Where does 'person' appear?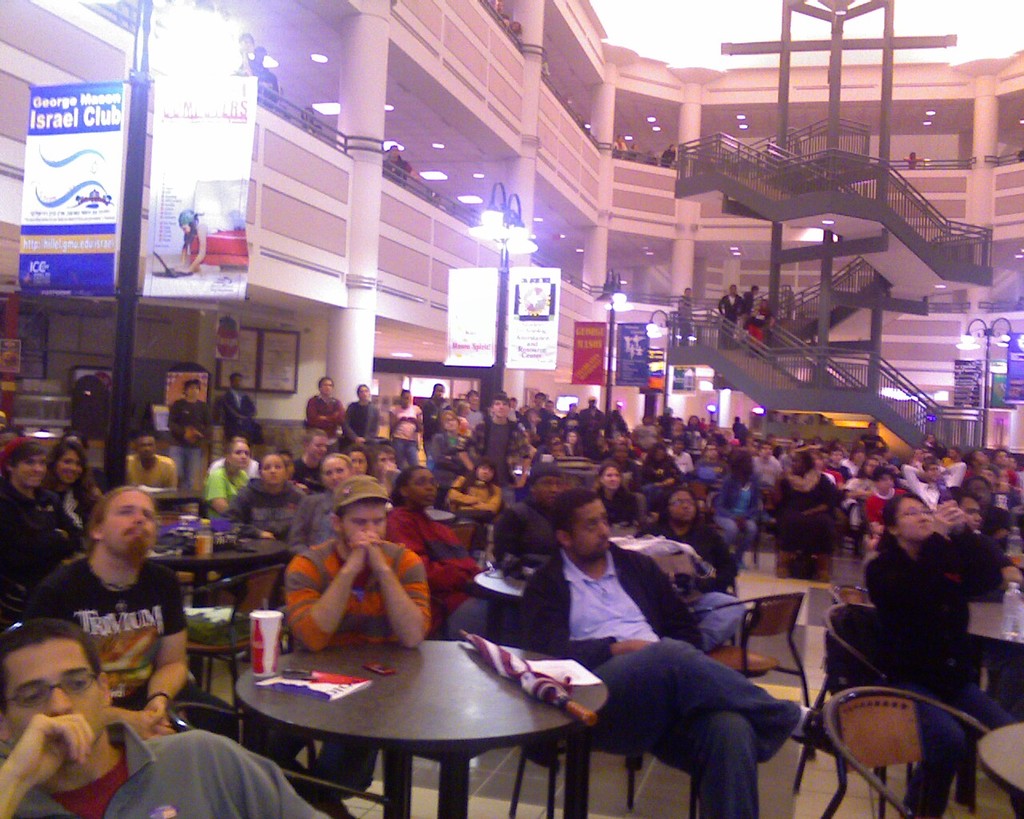
Appears at [x1=43, y1=465, x2=172, y2=790].
